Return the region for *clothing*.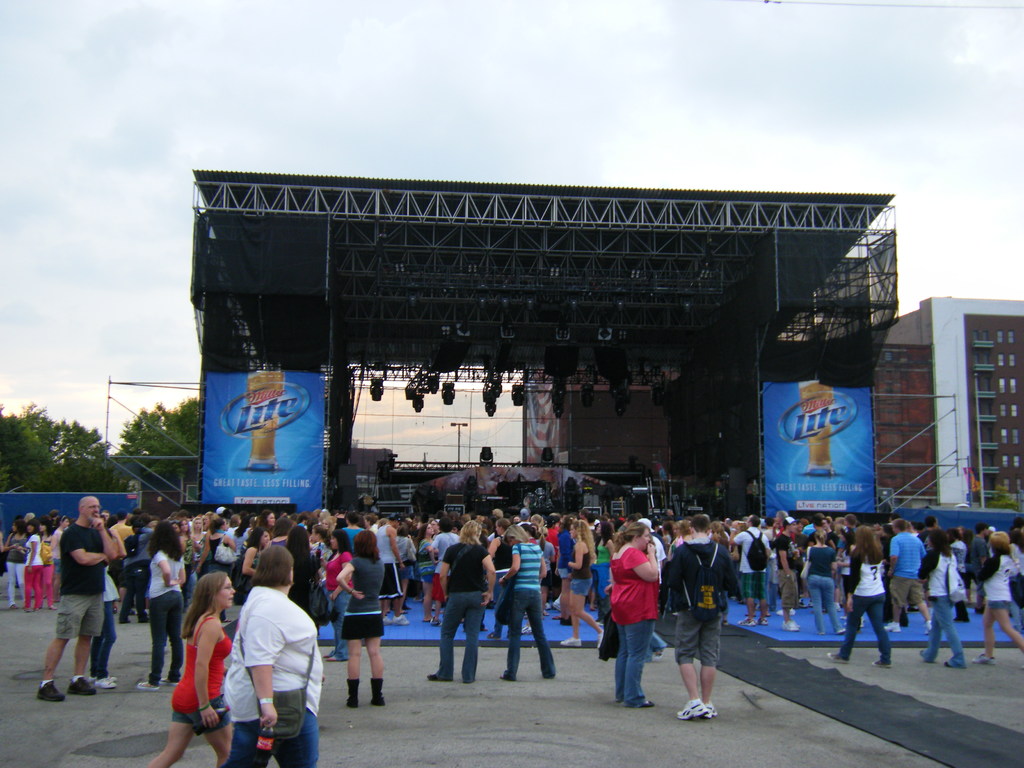
54,590,98,640.
